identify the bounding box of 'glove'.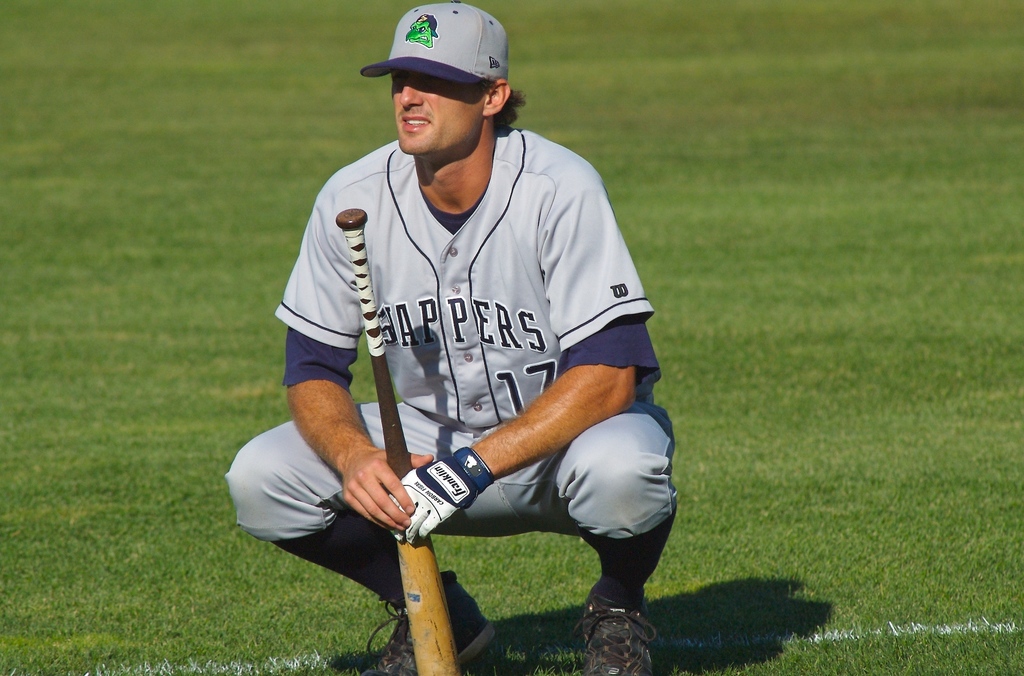
392,445,495,547.
